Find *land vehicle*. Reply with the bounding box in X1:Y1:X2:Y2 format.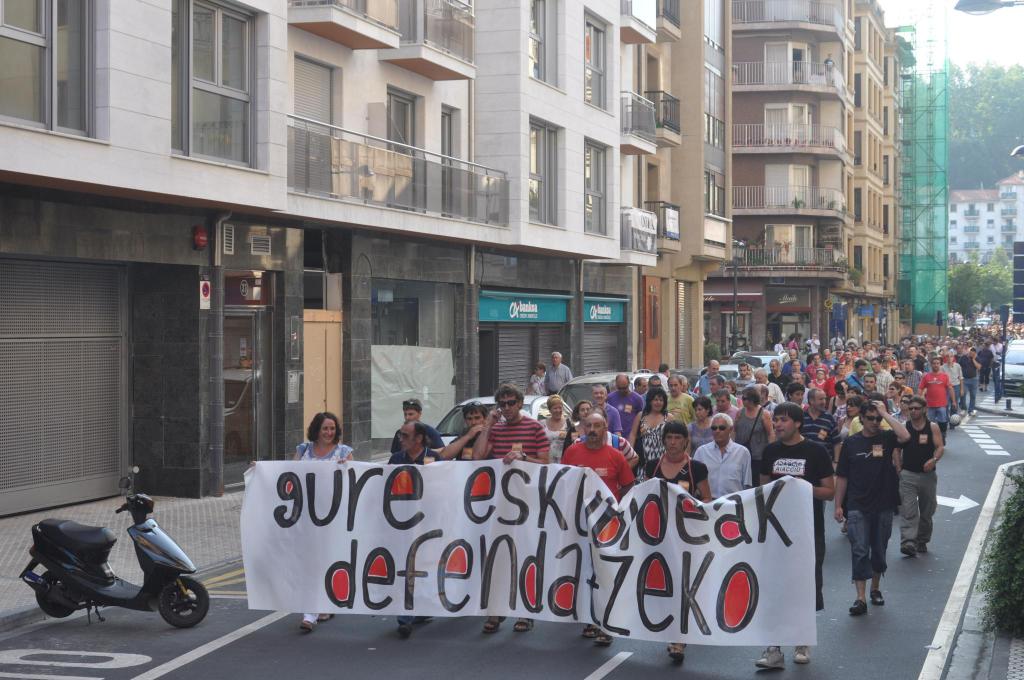
995:339:1023:396.
